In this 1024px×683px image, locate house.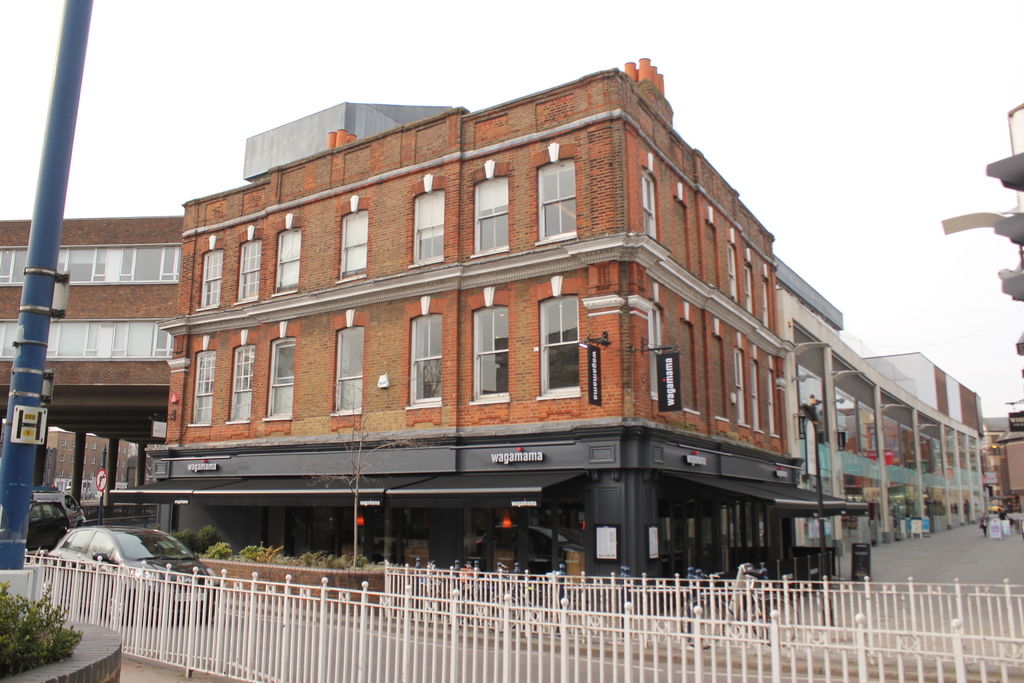
Bounding box: bbox(166, 70, 847, 597).
